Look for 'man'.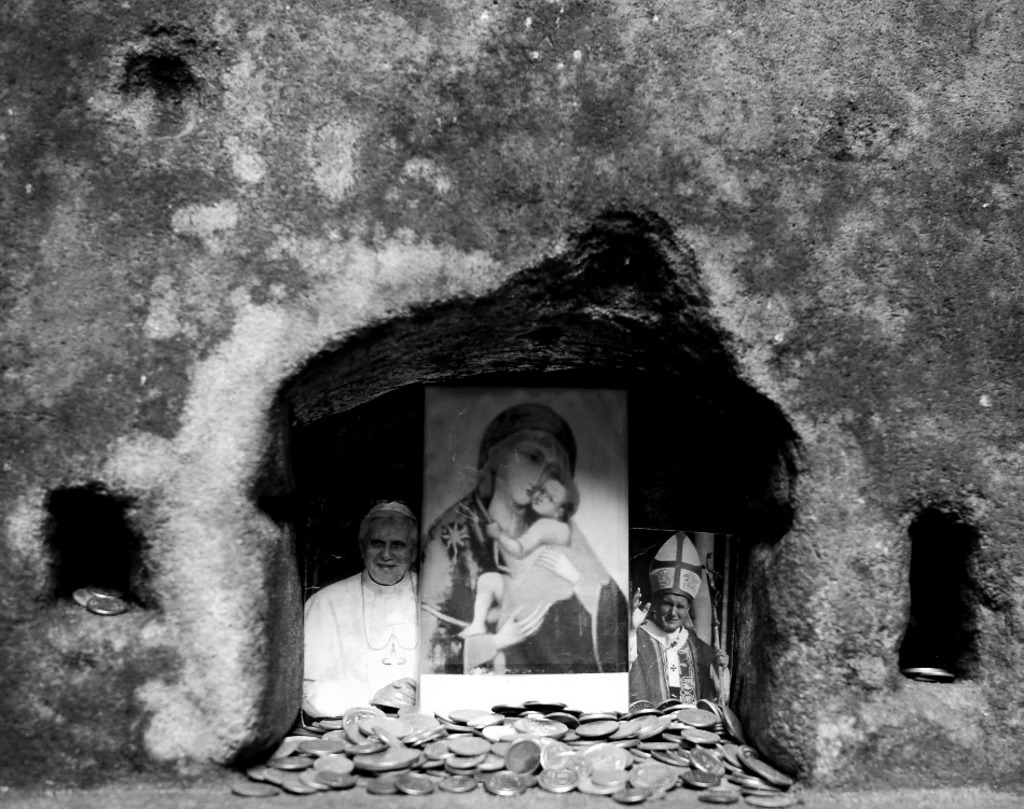
Found: Rect(297, 508, 460, 736).
